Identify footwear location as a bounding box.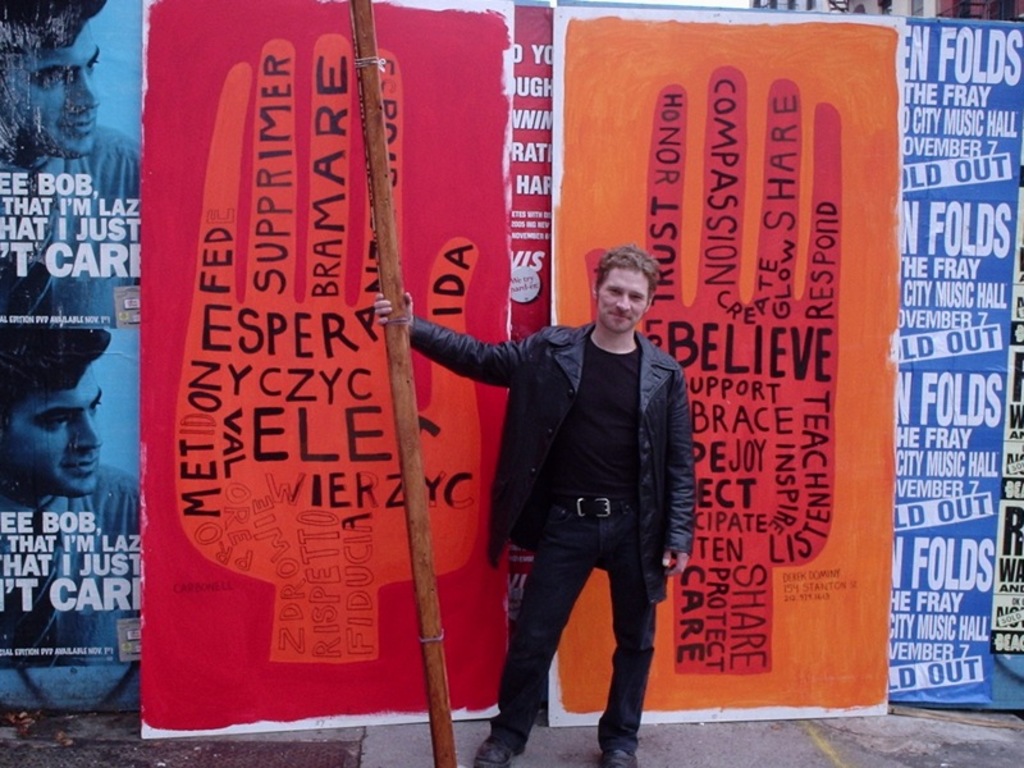
<bbox>598, 745, 641, 767</bbox>.
